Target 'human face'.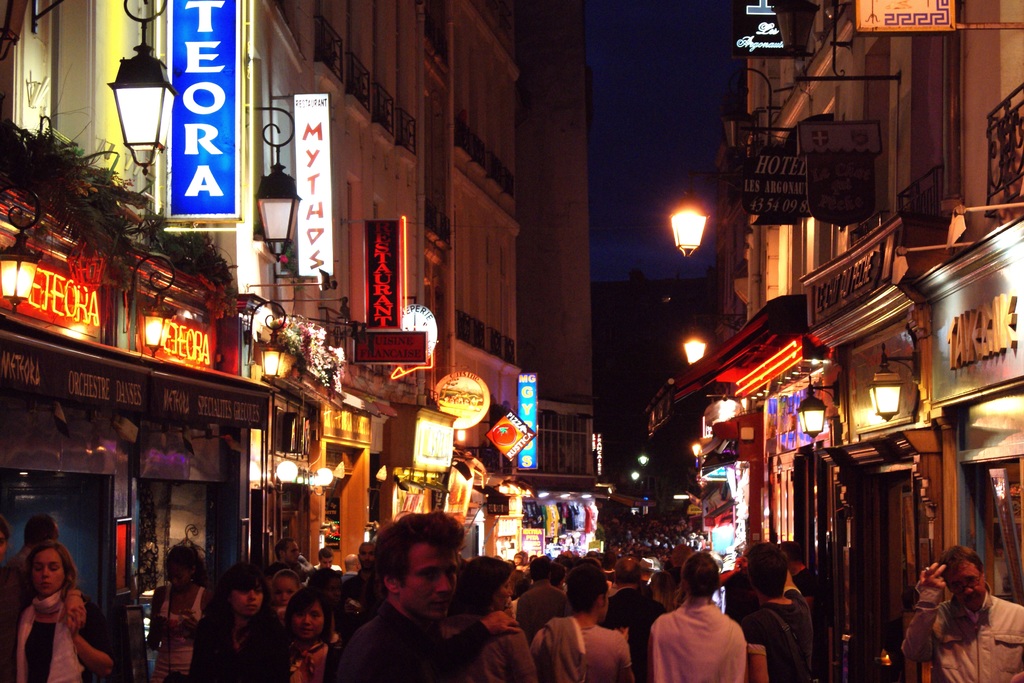
Target region: {"left": 598, "top": 586, "right": 609, "bottom": 618}.
